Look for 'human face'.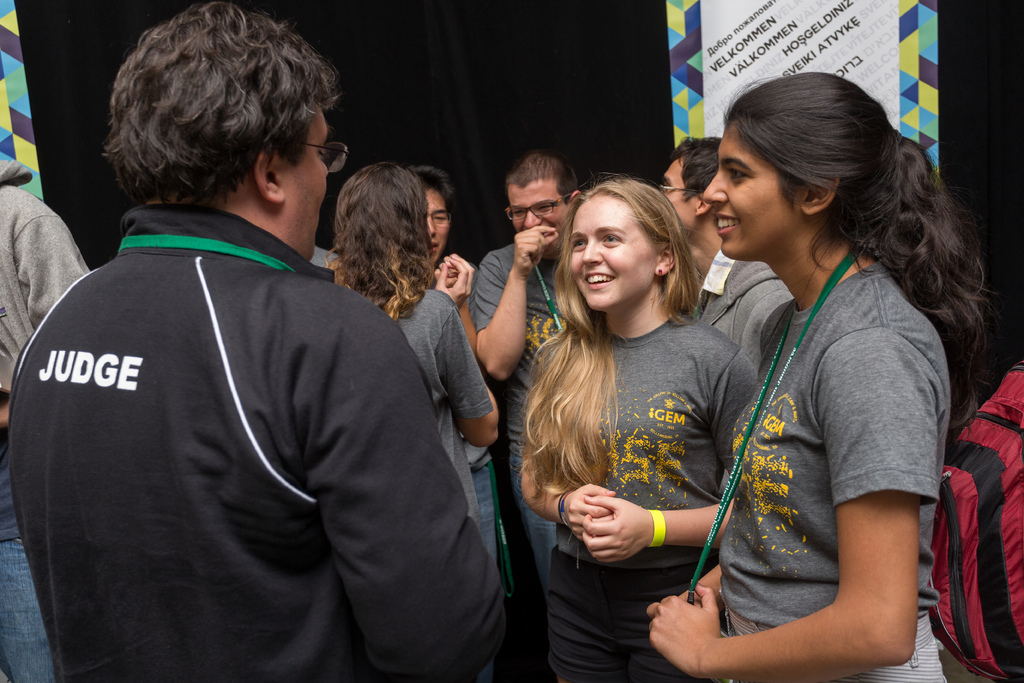
Found: box=[287, 102, 328, 256].
